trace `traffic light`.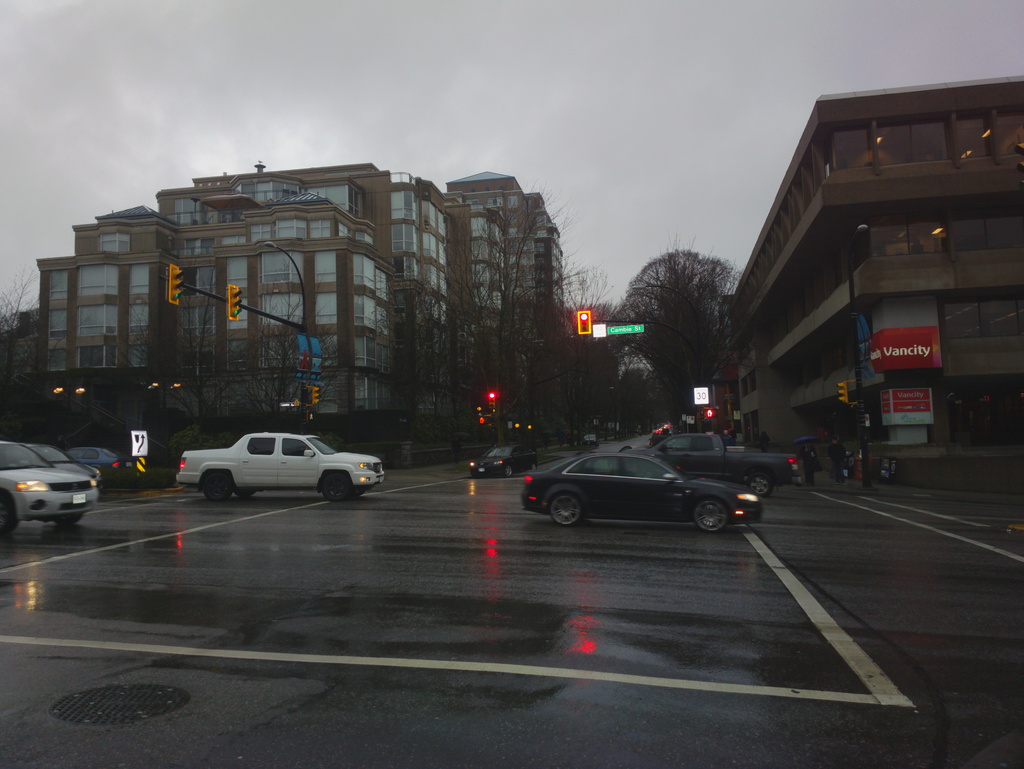
Traced to pyautogui.locateOnScreen(489, 393, 496, 409).
